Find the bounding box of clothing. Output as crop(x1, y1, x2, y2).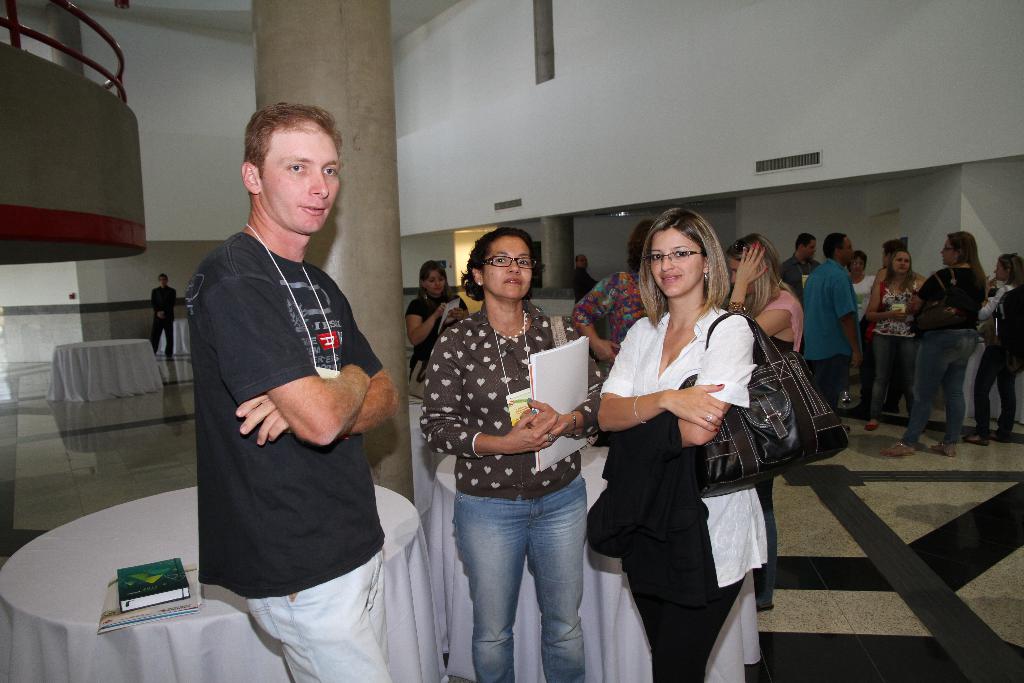
crop(421, 306, 606, 682).
